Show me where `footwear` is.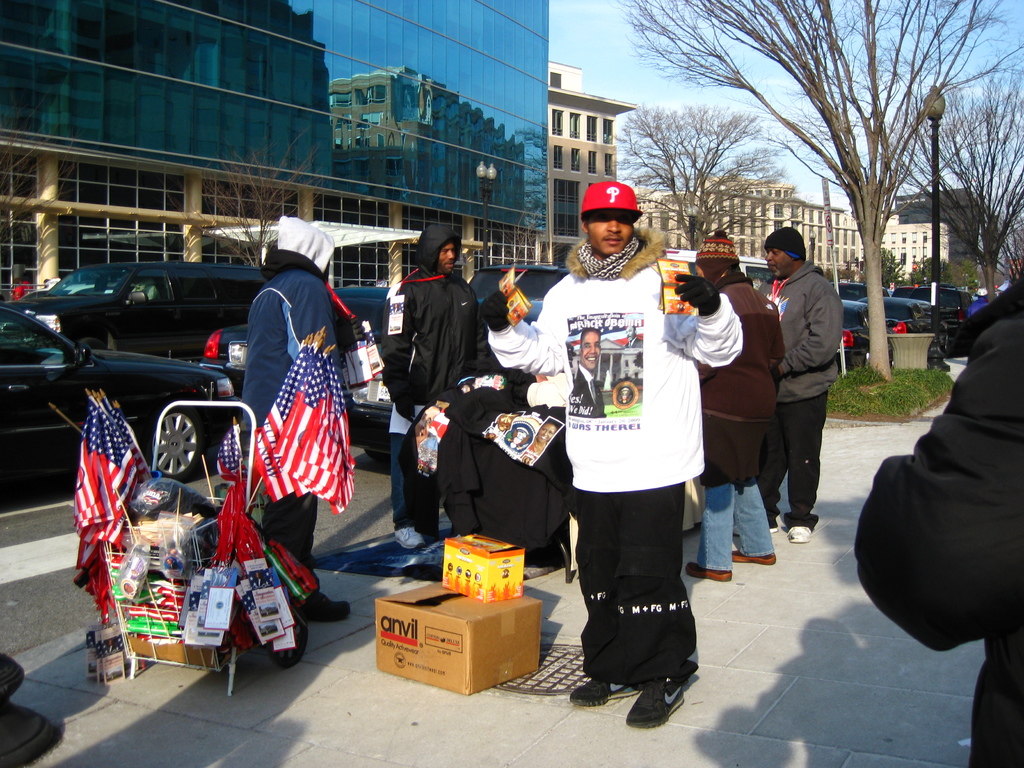
`footwear` is at BBox(300, 590, 351, 620).
